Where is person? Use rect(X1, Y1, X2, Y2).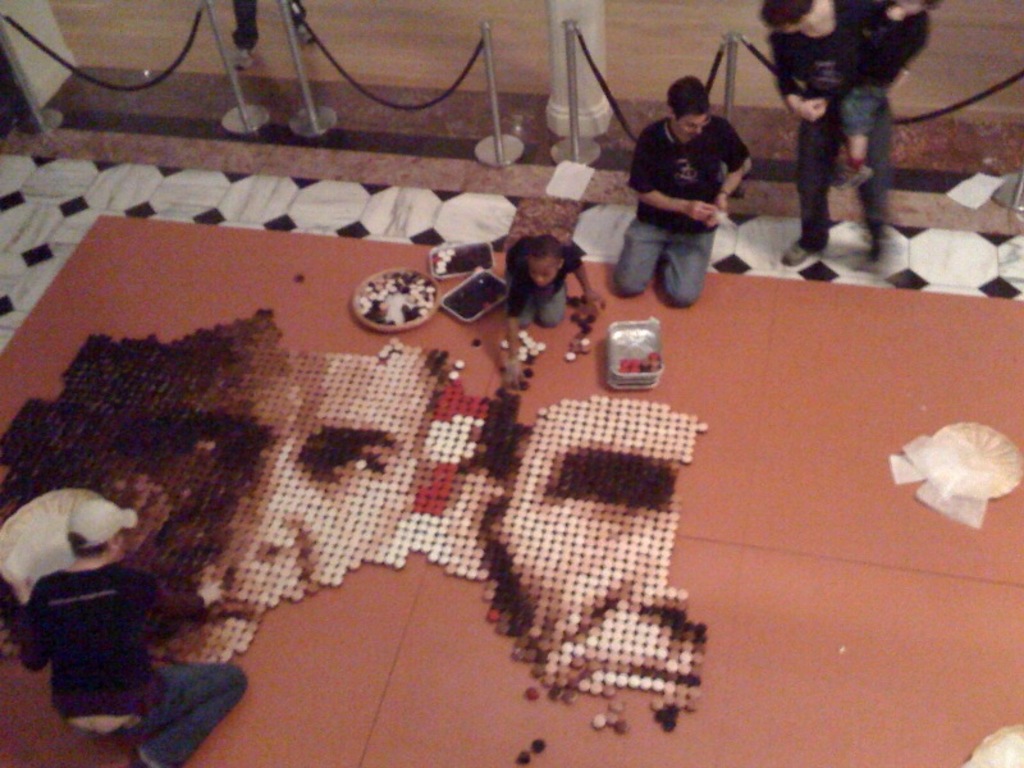
rect(602, 69, 754, 306).
